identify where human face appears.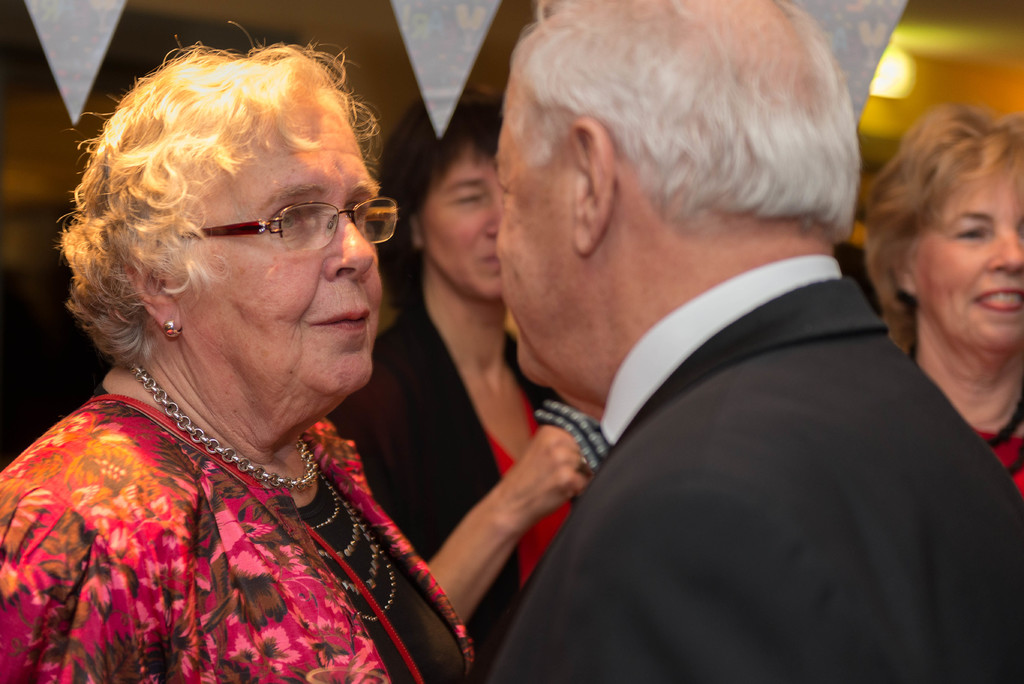
Appears at (x1=173, y1=79, x2=383, y2=396).
